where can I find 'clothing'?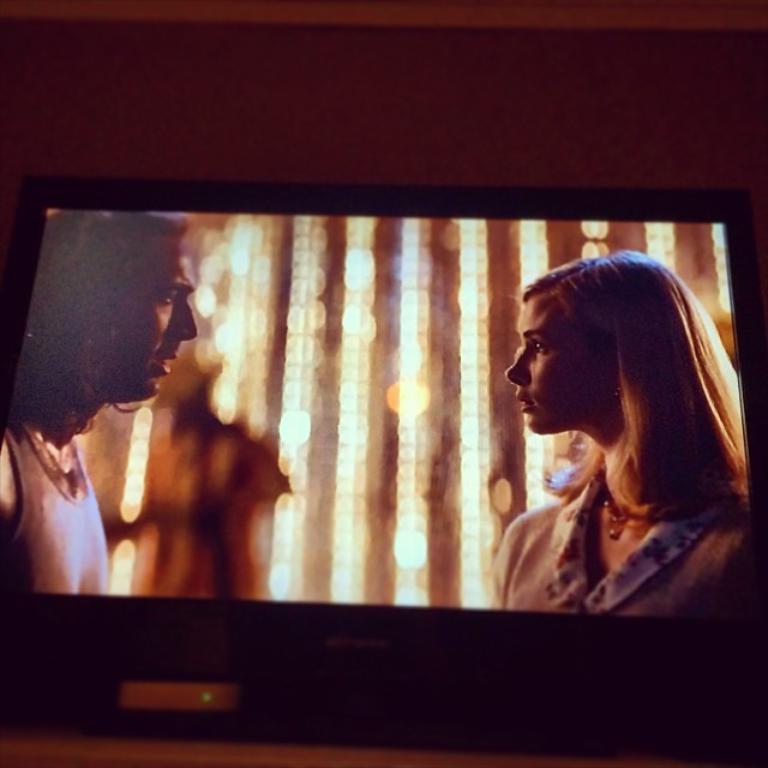
You can find it at 487:474:749:619.
